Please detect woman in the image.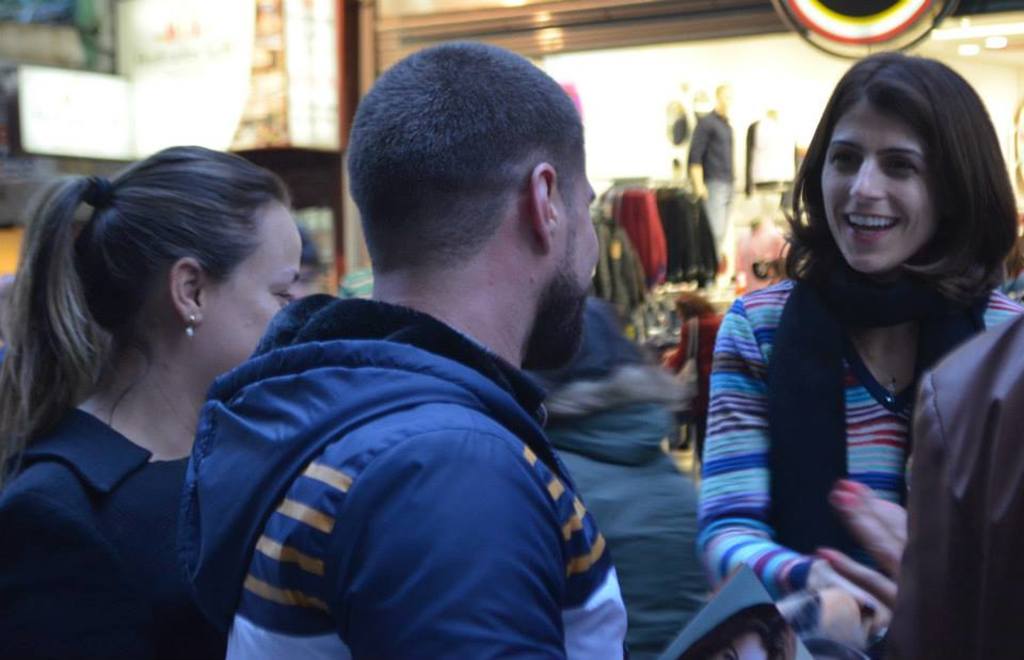
{"x1": 670, "y1": 49, "x2": 1023, "y2": 659}.
